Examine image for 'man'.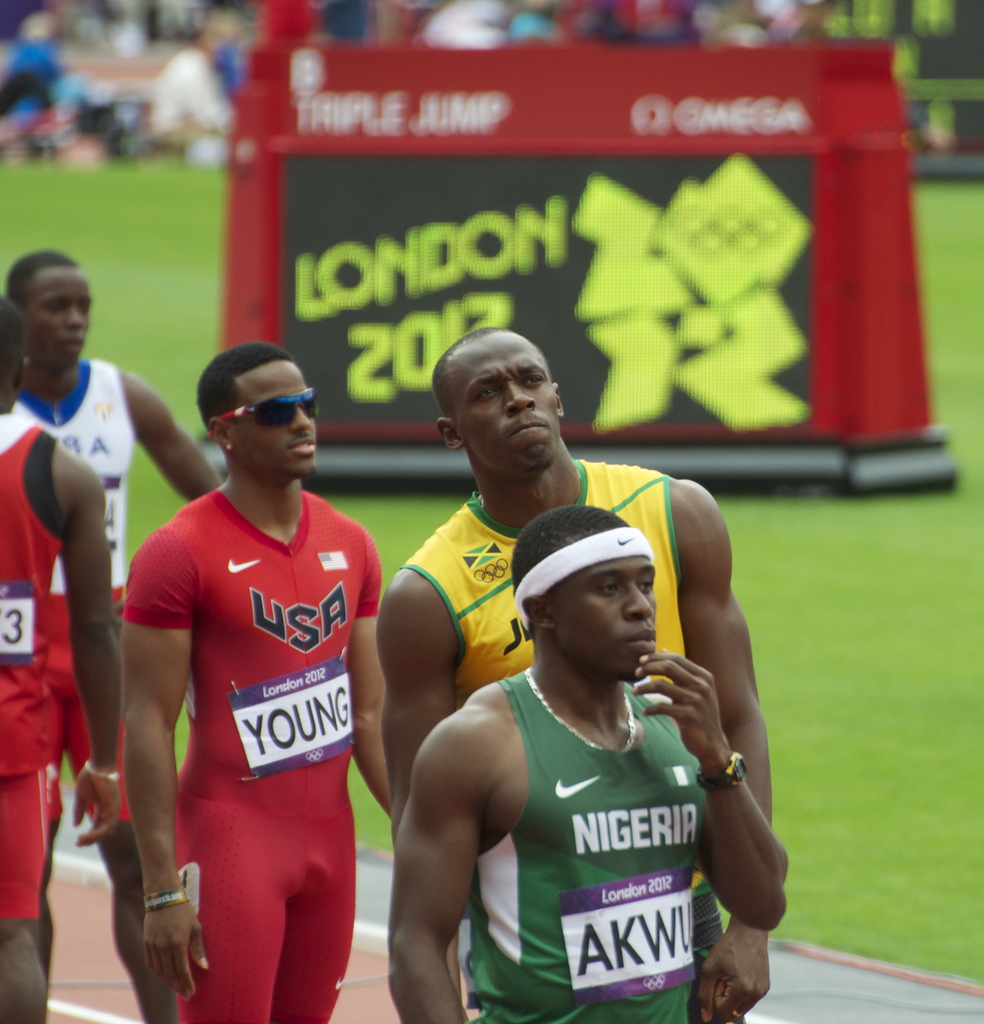
Examination result: [8, 253, 216, 1023].
